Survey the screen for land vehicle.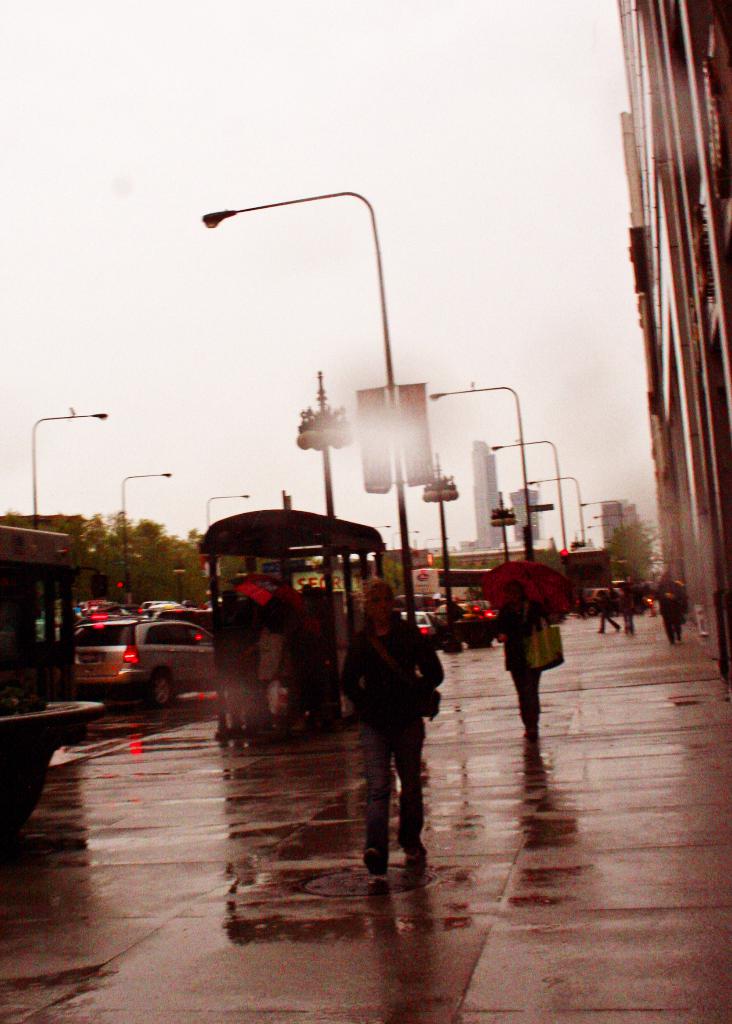
Survey found: bbox=[66, 598, 236, 712].
